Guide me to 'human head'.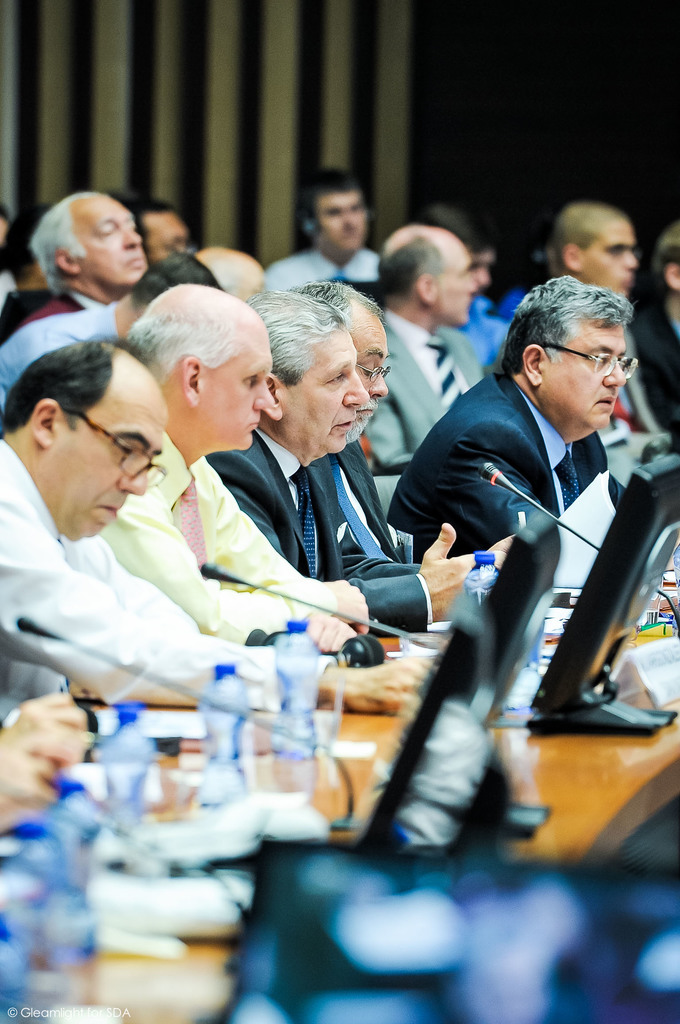
Guidance: l=418, t=204, r=492, b=298.
